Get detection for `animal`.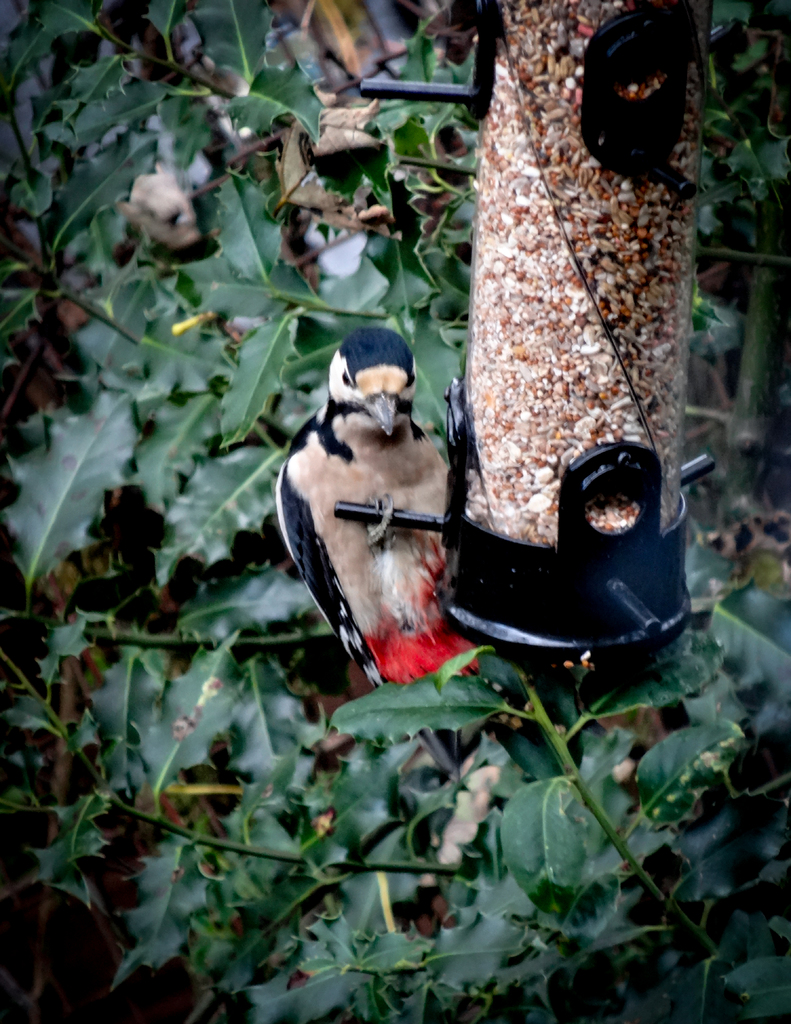
Detection: 273:323:531:793.
